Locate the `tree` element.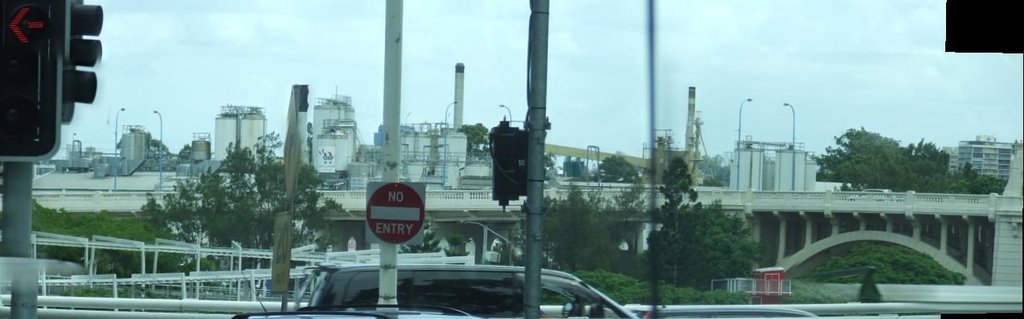
Element bbox: <region>140, 131, 171, 156</region>.
